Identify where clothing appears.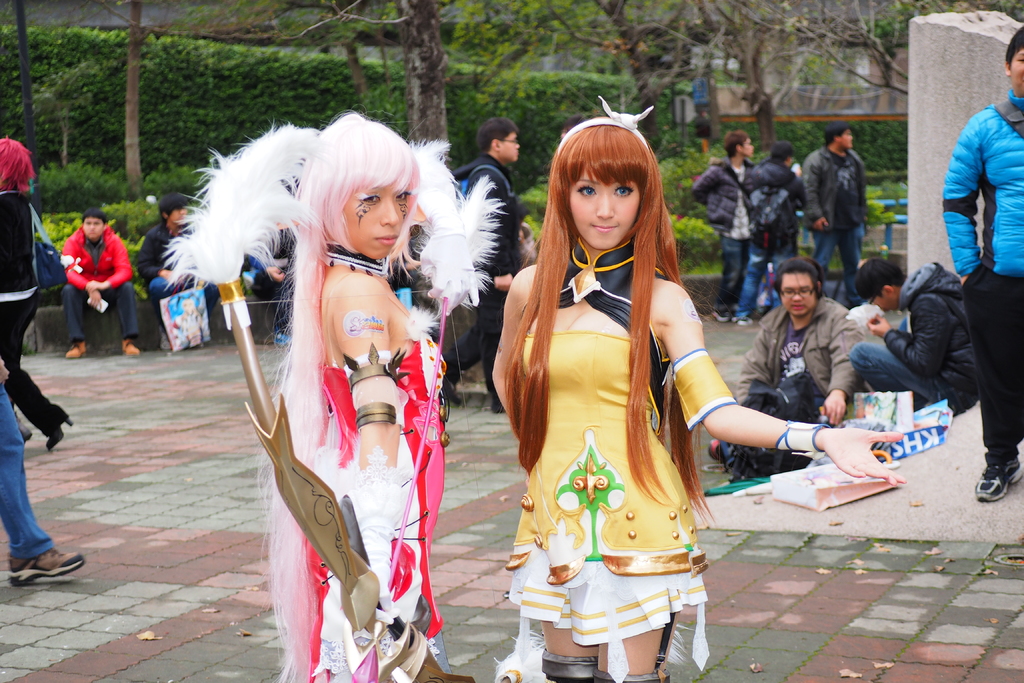
Appears at 57/223/136/347.
